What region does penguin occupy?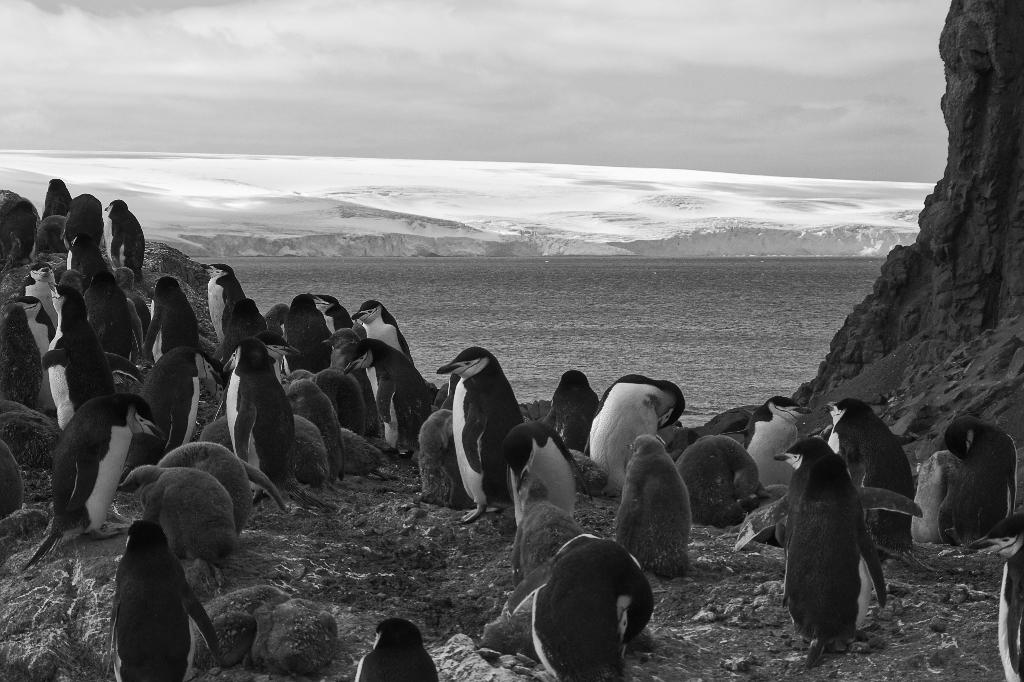
box(35, 295, 121, 422).
